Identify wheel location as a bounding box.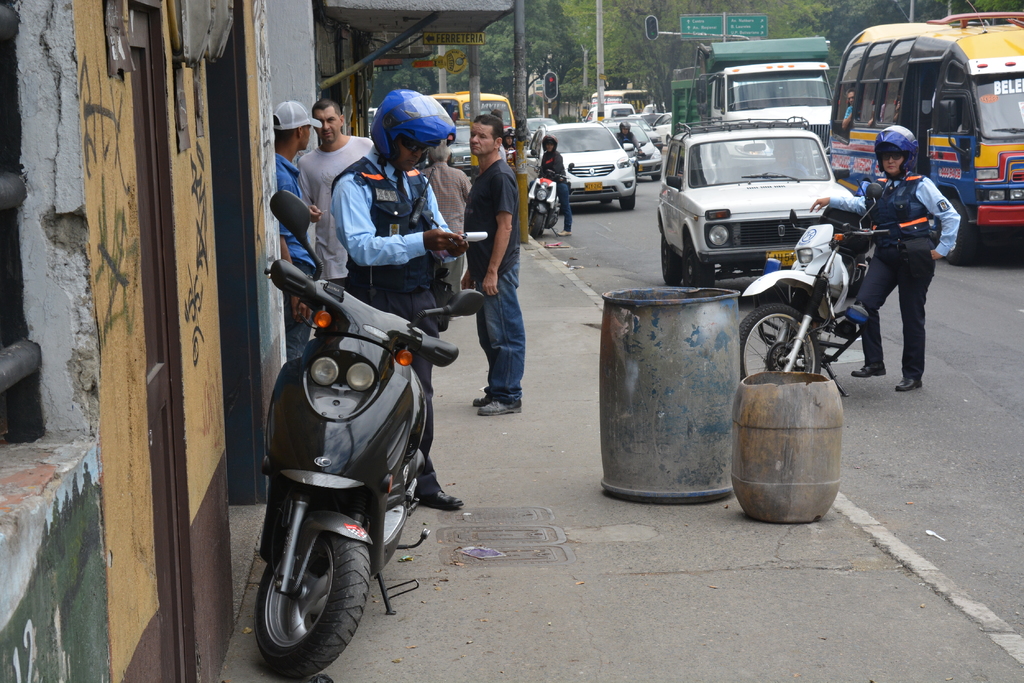
pyautogui.locateOnScreen(661, 230, 689, 292).
